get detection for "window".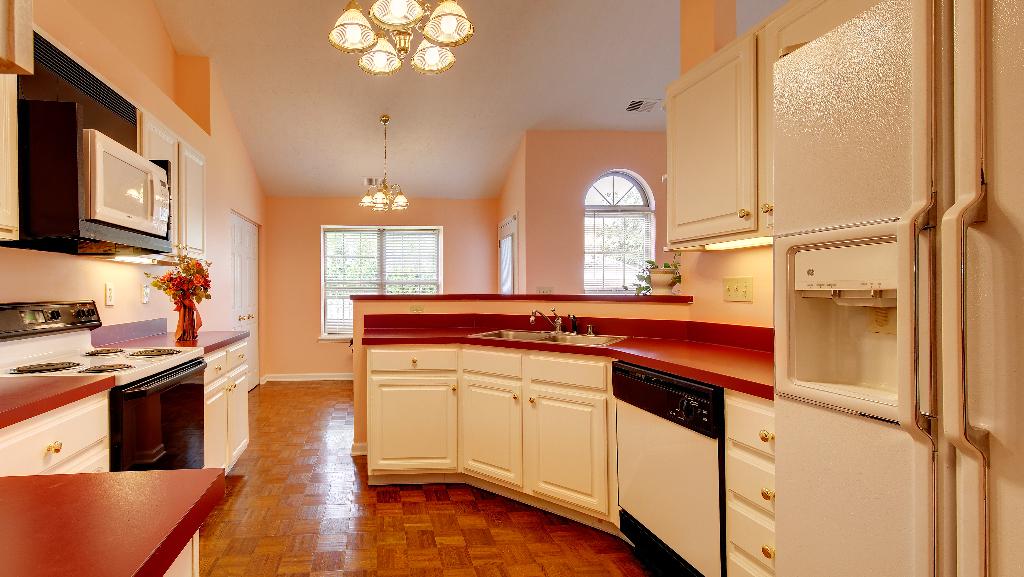
Detection: rect(584, 171, 657, 291).
